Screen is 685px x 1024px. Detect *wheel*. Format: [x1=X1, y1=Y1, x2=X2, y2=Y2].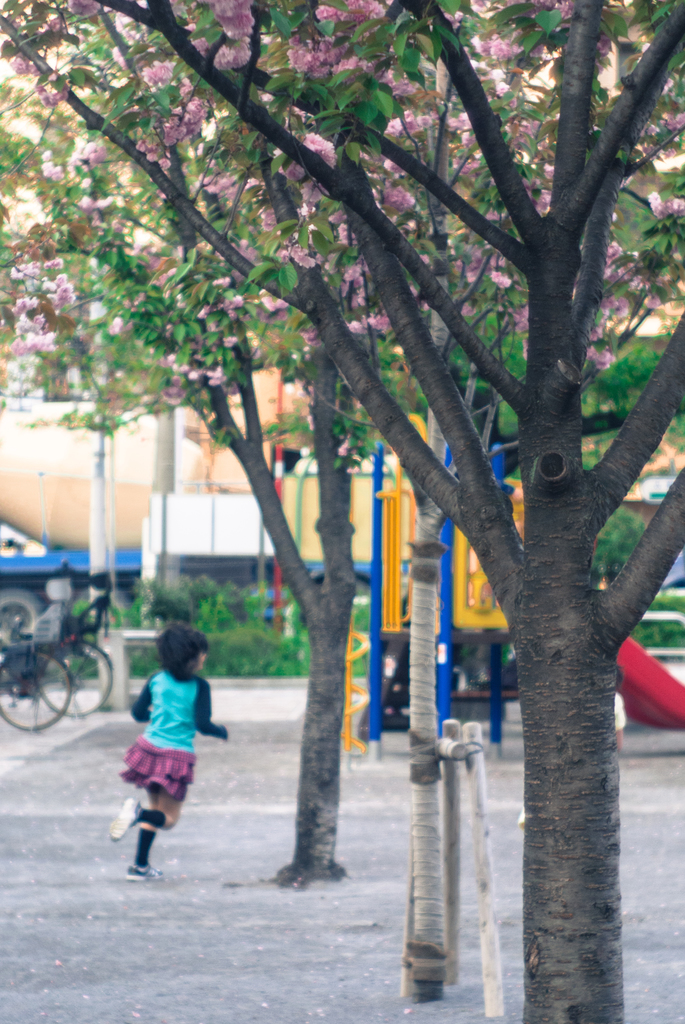
[x1=31, y1=639, x2=108, y2=718].
